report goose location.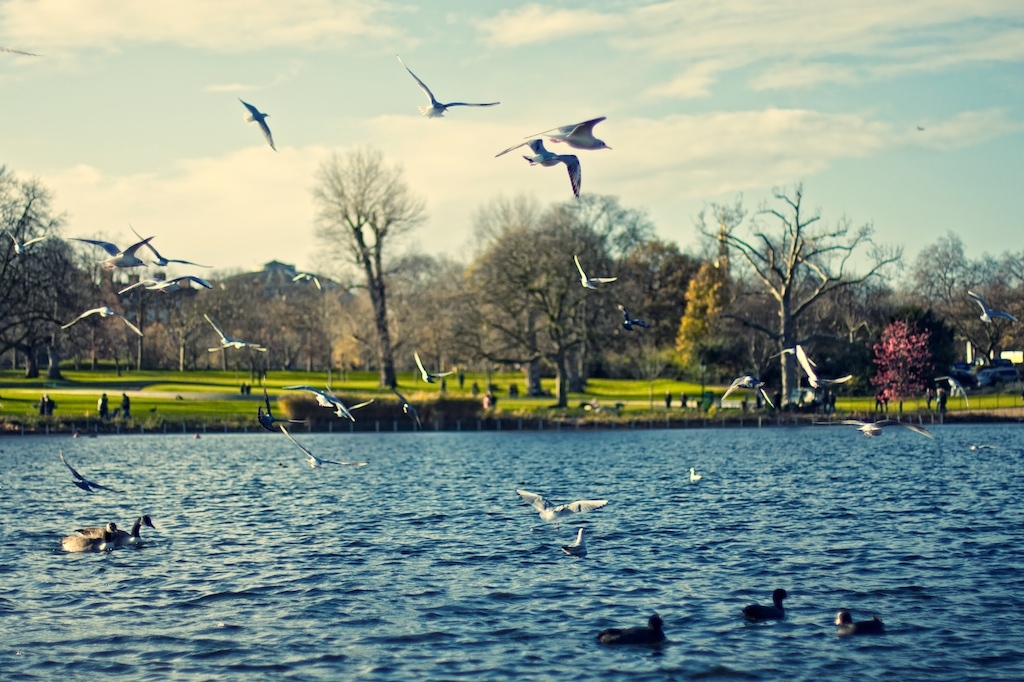
Report: [130,225,202,266].
